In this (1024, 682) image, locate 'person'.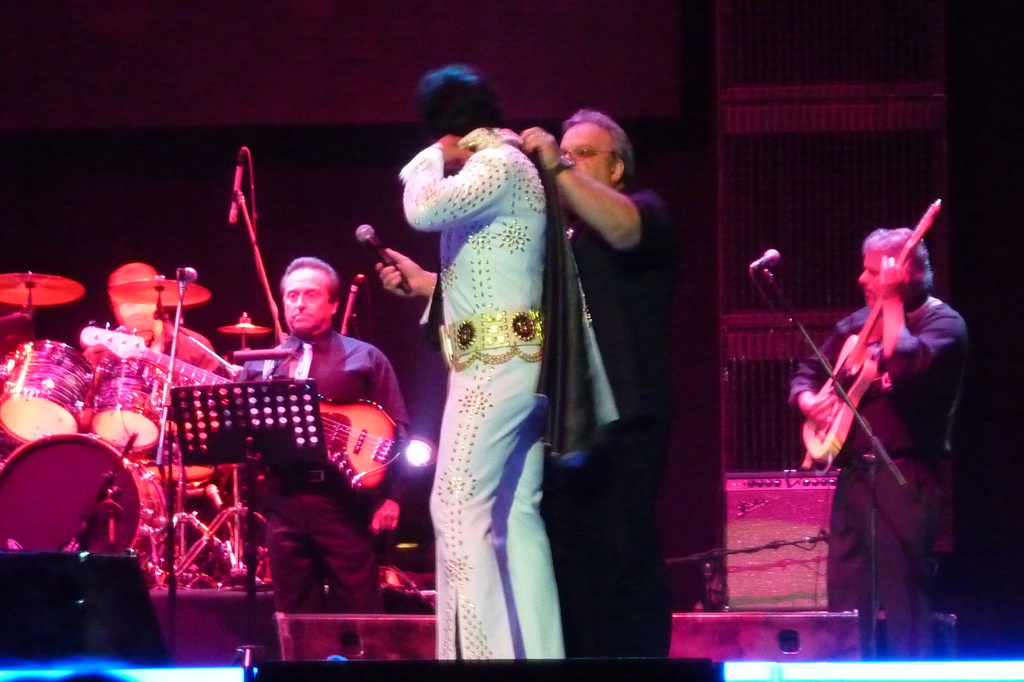
Bounding box: x1=519 y1=107 x2=675 y2=654.
